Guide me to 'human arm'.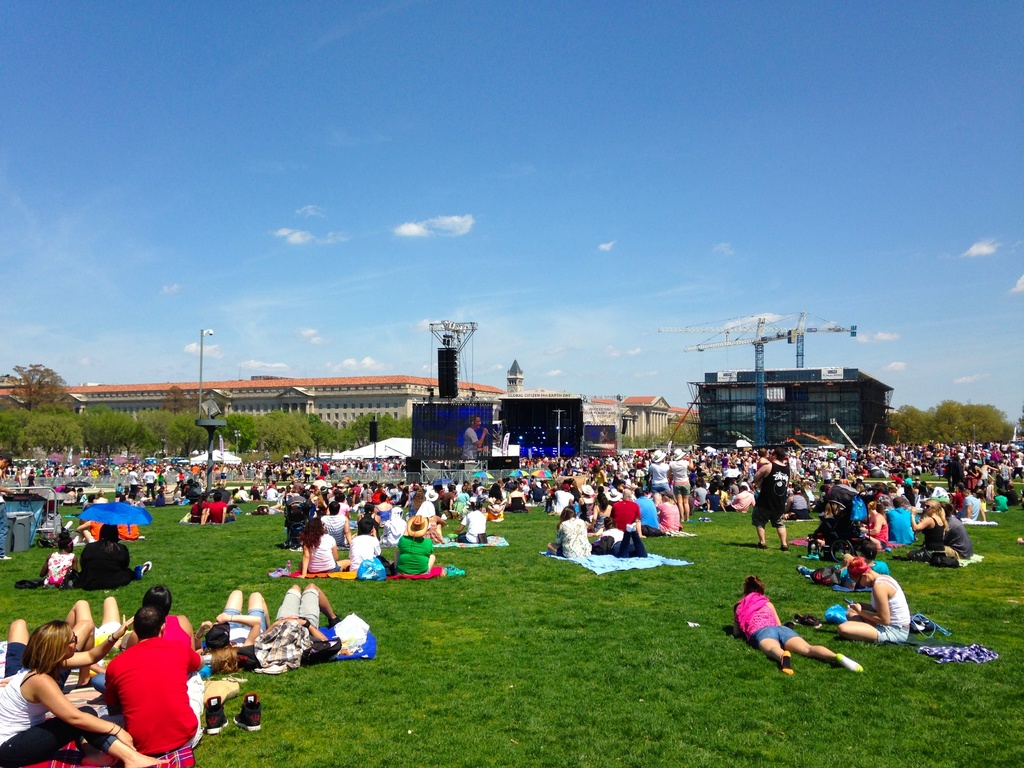
Guidance: [left=433, top=513, right=445, bottom=527].
